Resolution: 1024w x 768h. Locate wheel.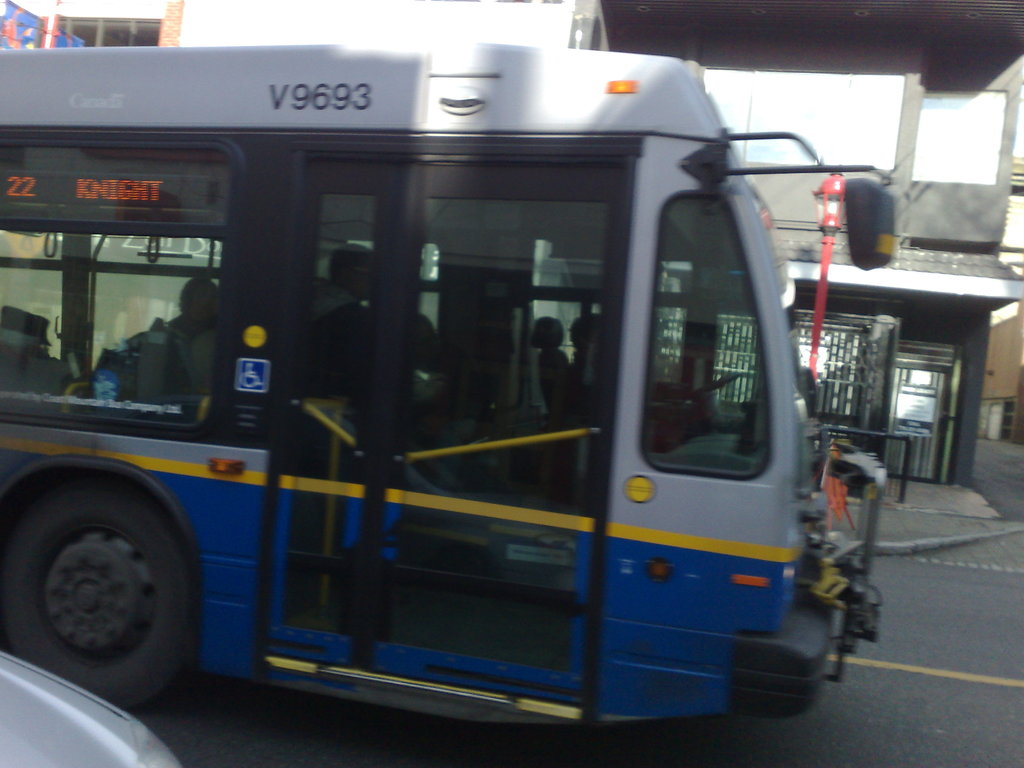
crop(0, 474, 207, 724).
